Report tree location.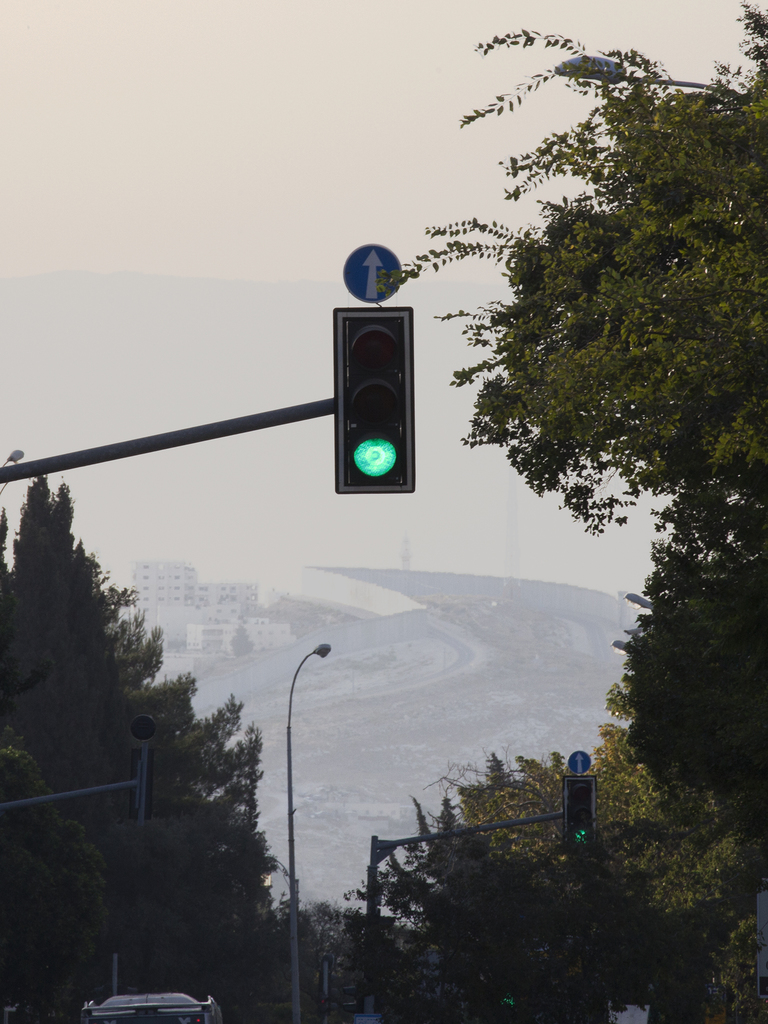
Report: l=381, t=0, r=761, b=841.
